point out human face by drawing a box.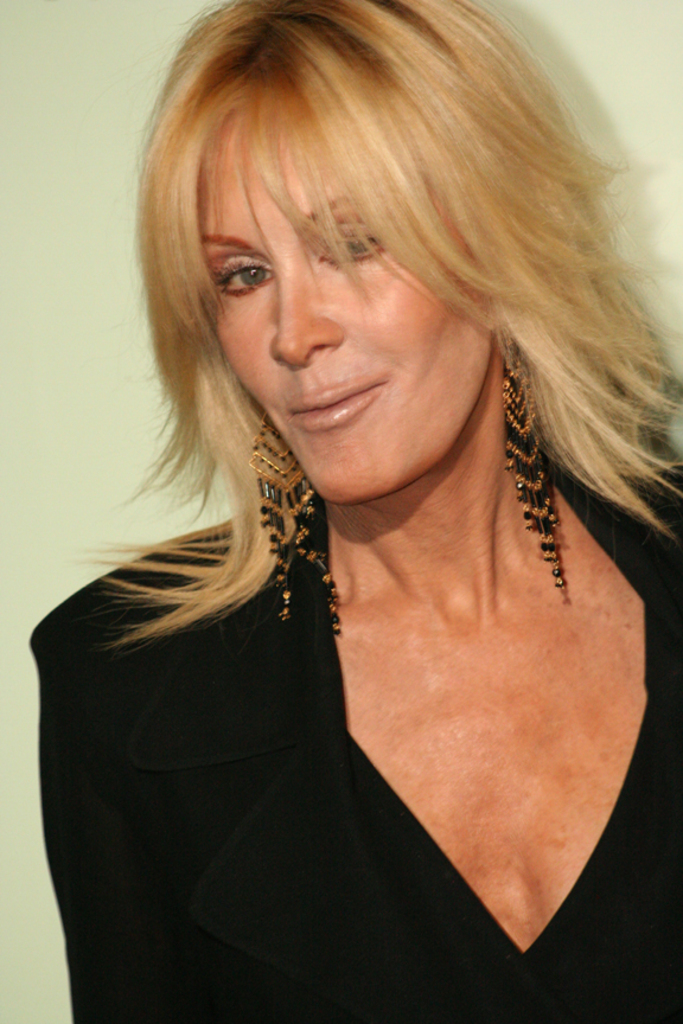
206:94:498:508.
